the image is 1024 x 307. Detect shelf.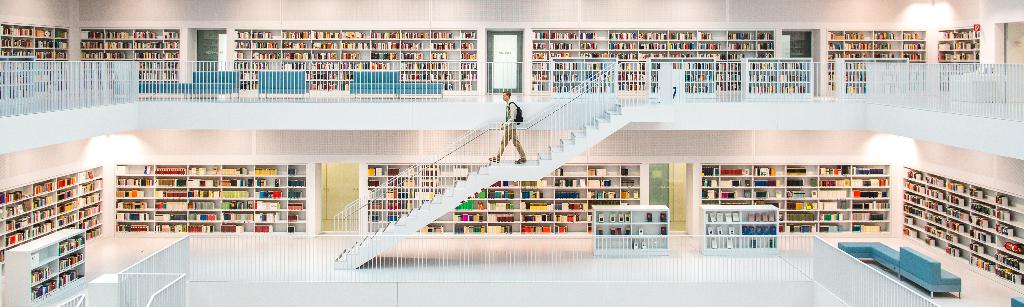
Detection: box(820, 174, 850, 190).
